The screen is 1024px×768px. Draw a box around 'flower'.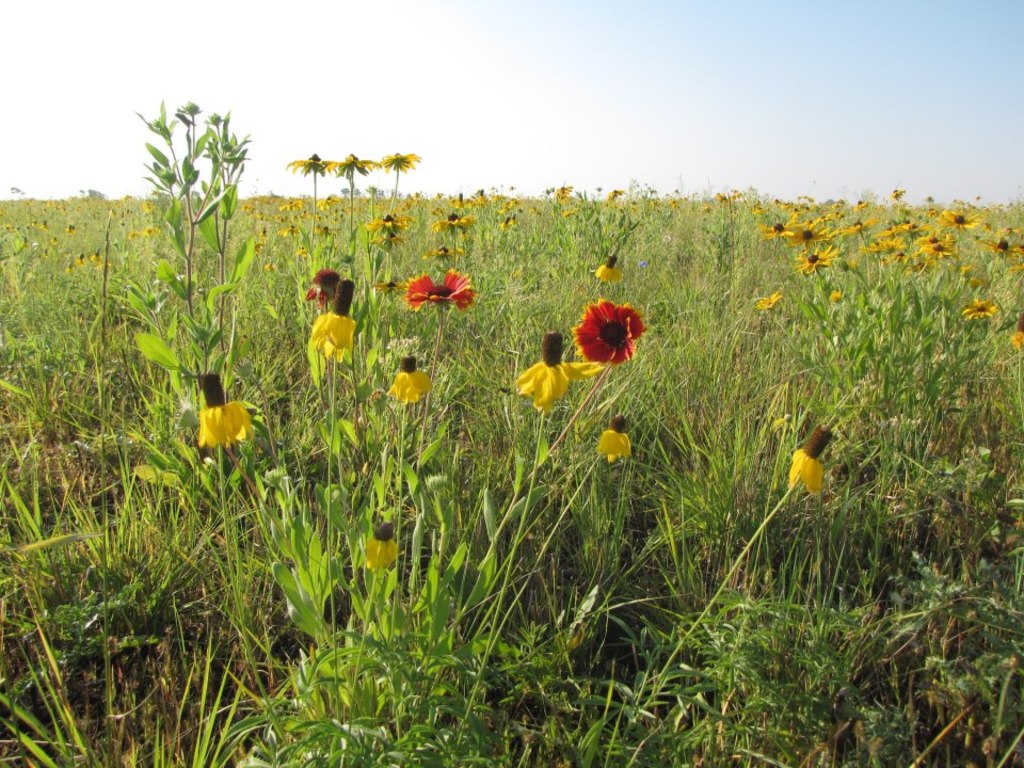
{"left": 366, "top": 207, "right": 412, "bottom": 236}.
